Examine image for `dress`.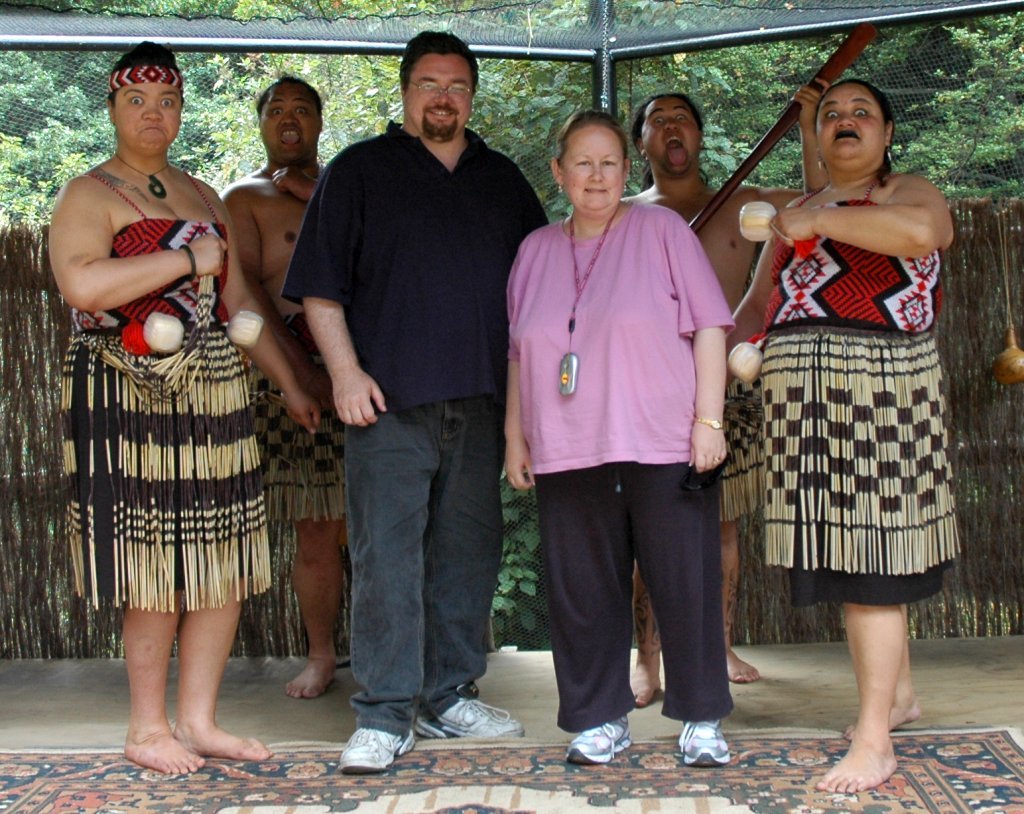
Examination result: [58, 167, 270, 611].
